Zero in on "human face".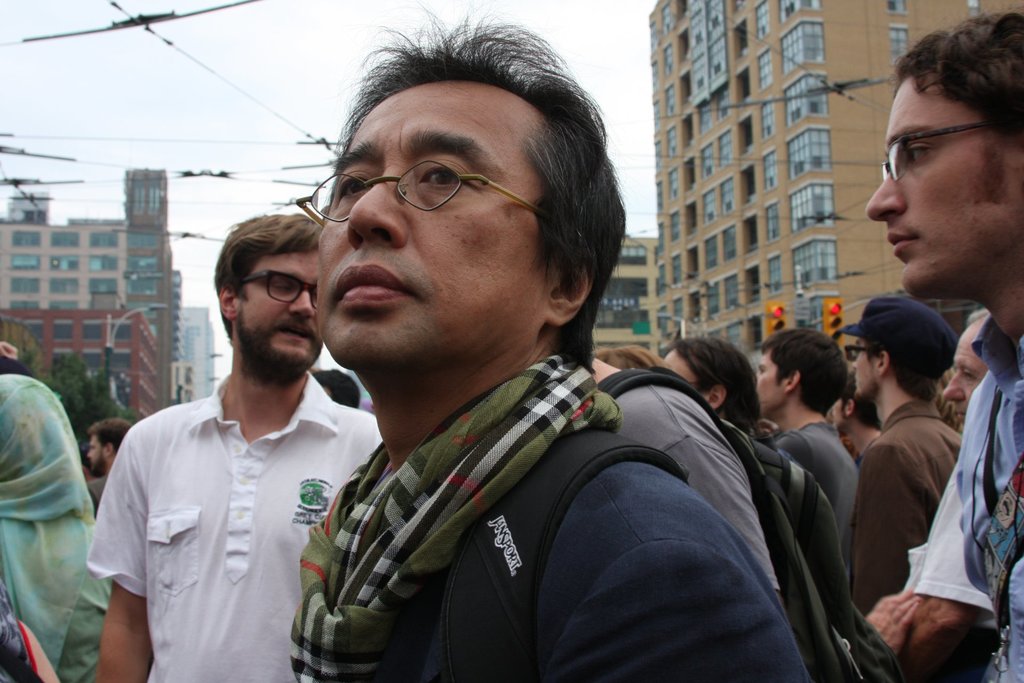
Zeroed in: detection(868, 72, 1023, 297).
